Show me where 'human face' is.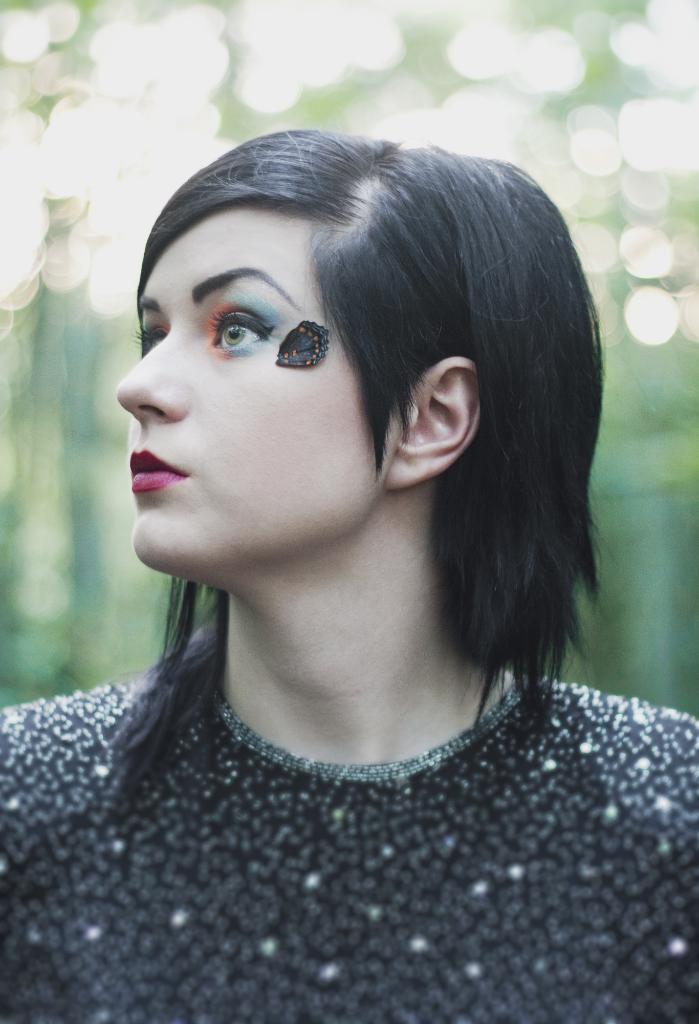
'human face' is at l=113, t=204, r=384, b=560.
